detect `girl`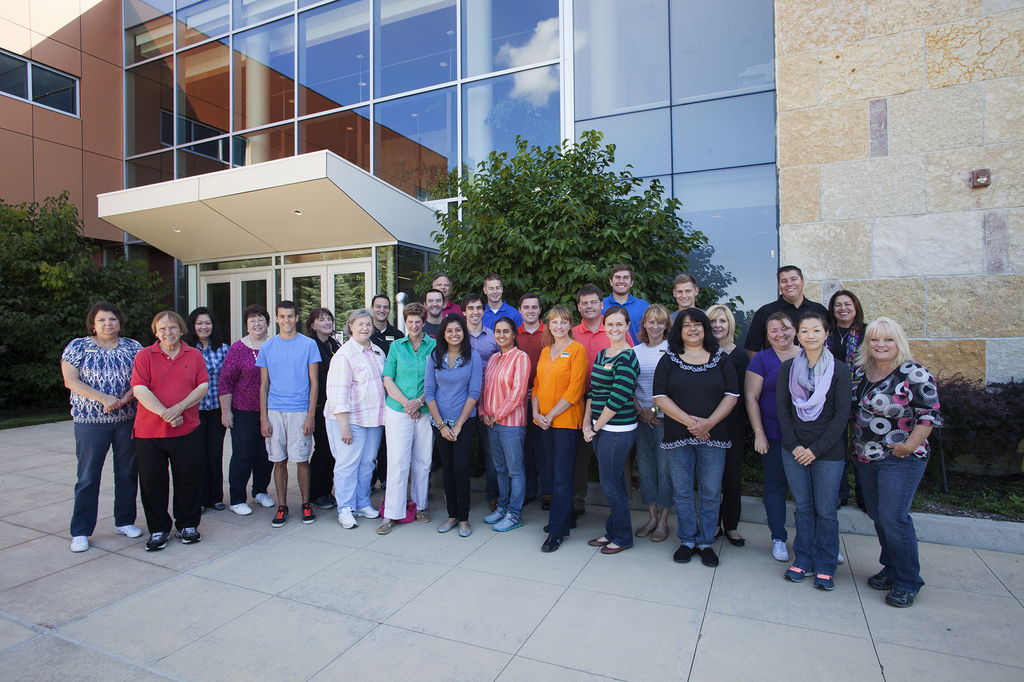
x1=778 y1=315 x2=853 y2=587
